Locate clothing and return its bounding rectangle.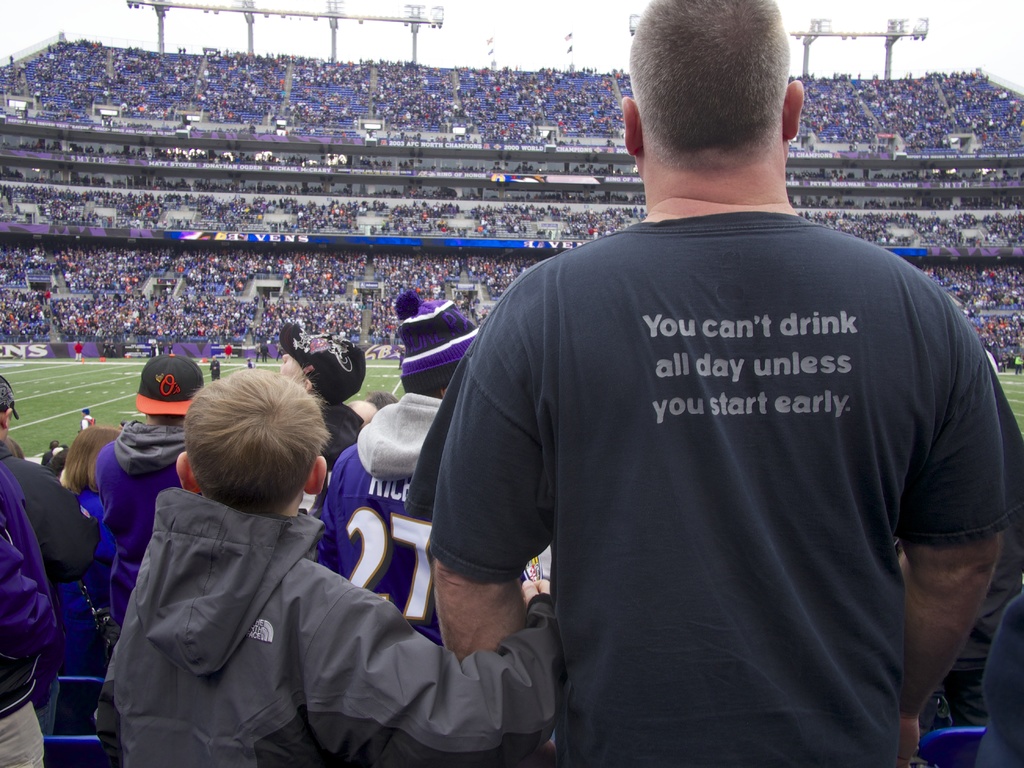
(93,418,191,627).
